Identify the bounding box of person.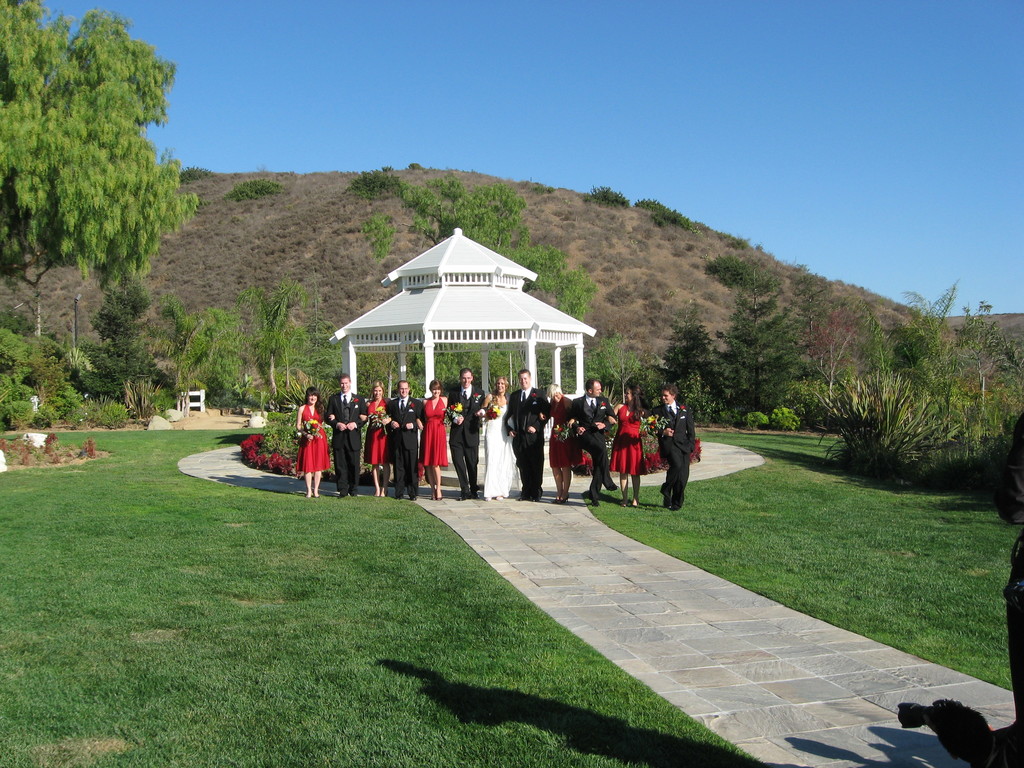
rect(502, 368, 551, 501).
